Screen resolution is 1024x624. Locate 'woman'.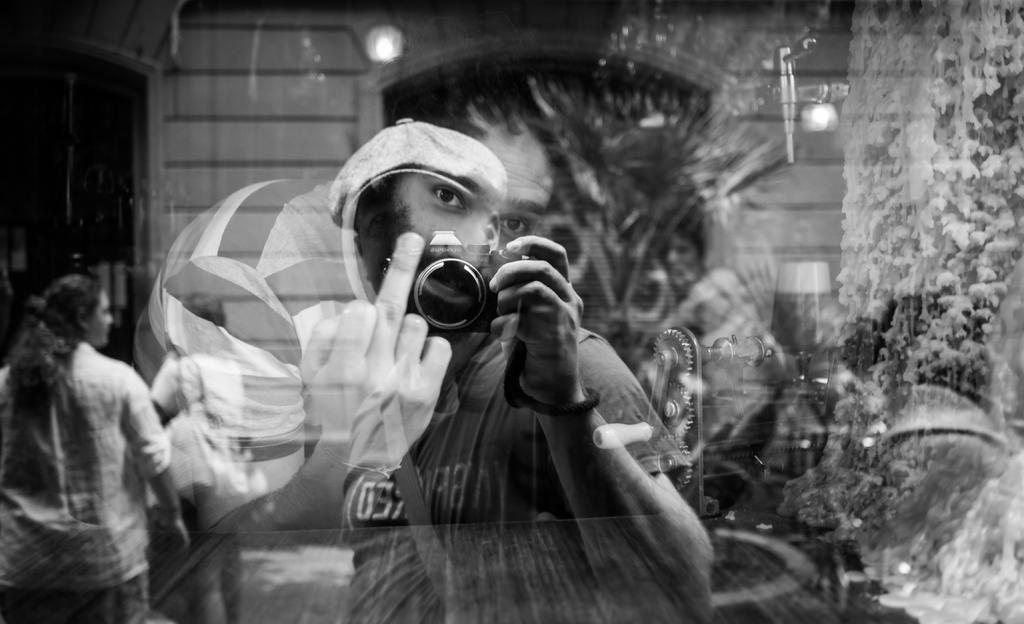
(4, 239, 179, 600).
